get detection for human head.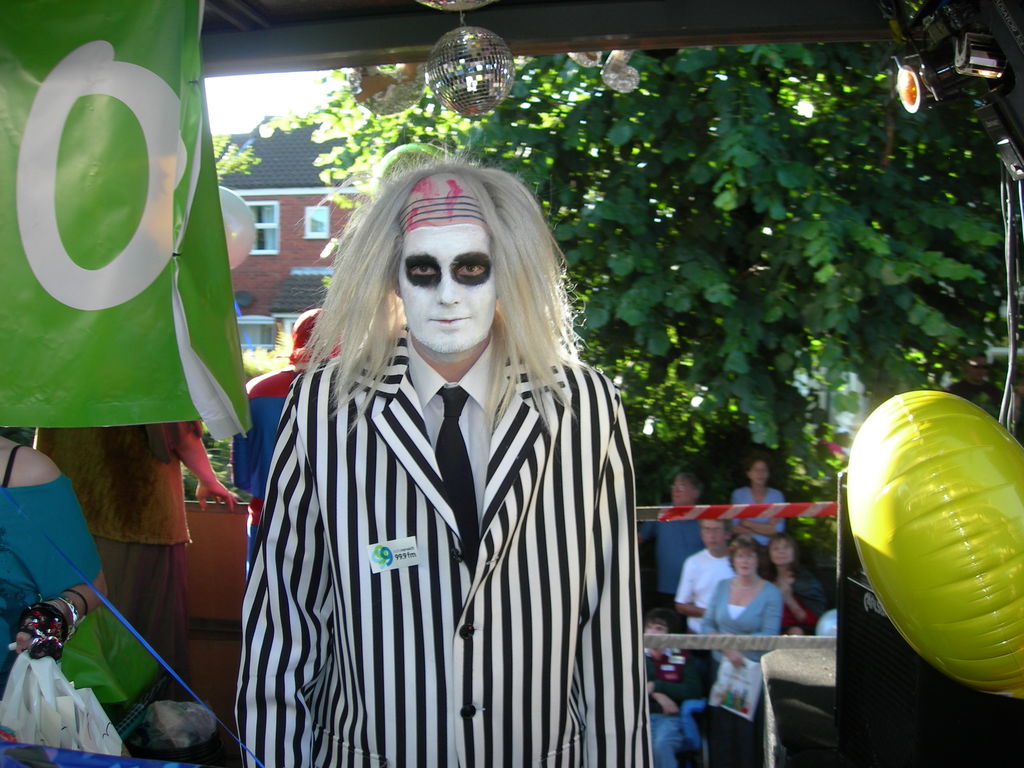
Detection: <region>669, 467, 704, 504</region>.
